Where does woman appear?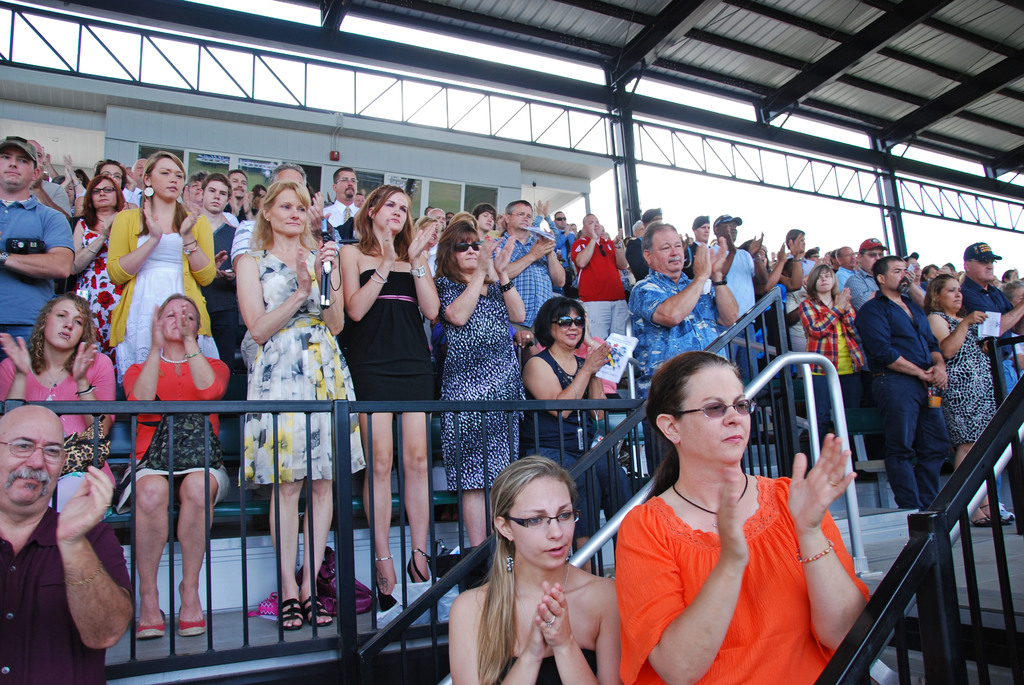
Appears at {"x1": 445, "y1": 455, "x2": 621, "y2": 684}.
